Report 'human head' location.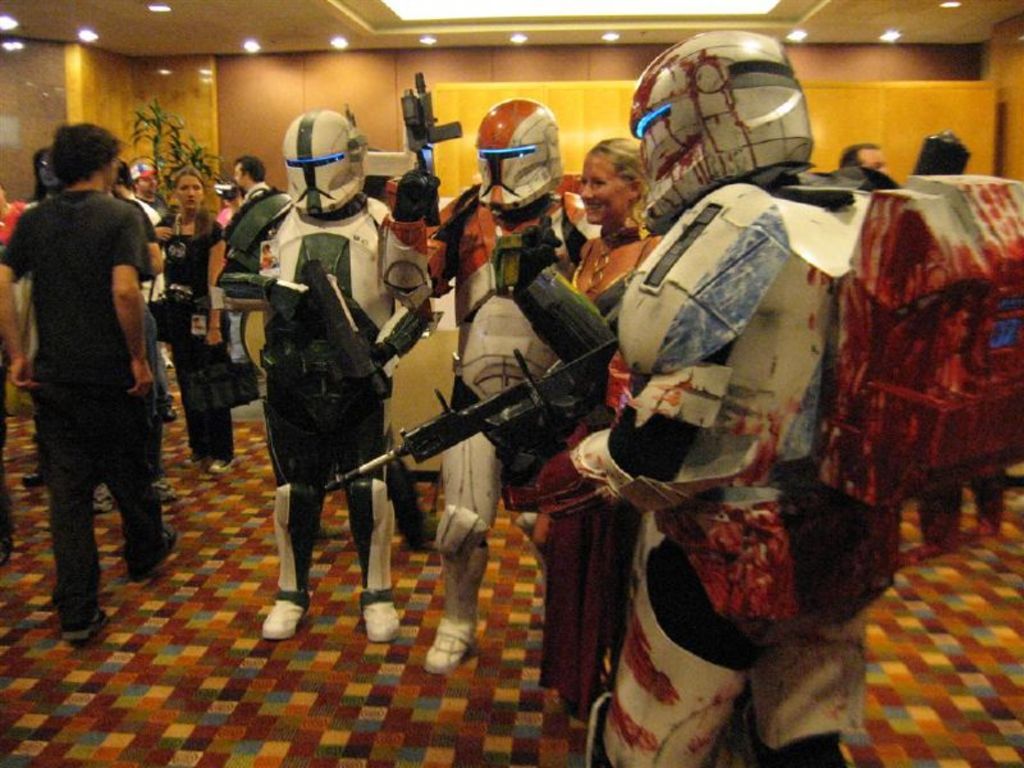
Report: [left=280, top=105, right=370, bottom=214].
